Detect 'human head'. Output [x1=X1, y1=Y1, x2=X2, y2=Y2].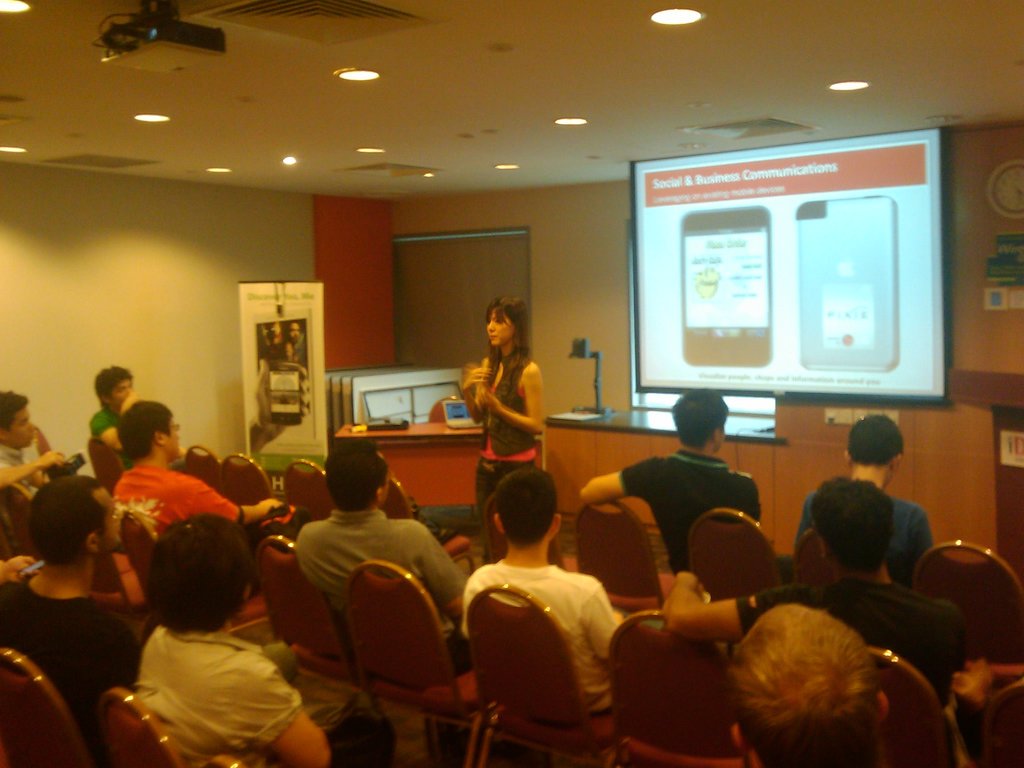
[x1=490, y1=470, x2=562, y2=546].
